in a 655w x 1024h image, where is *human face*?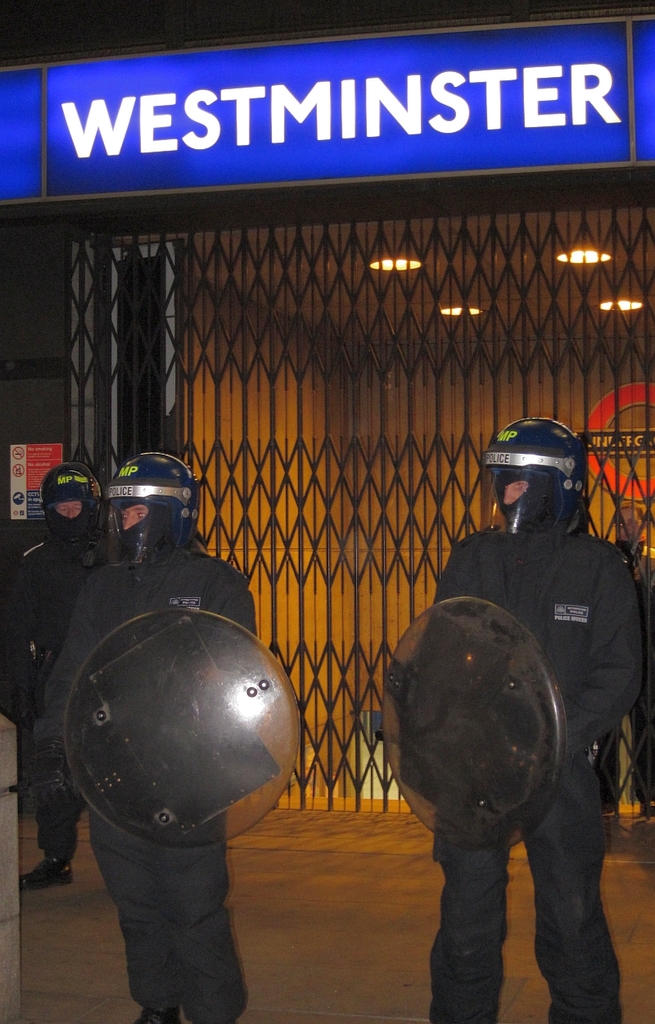
l=112, t=501, r=149, b=532.
